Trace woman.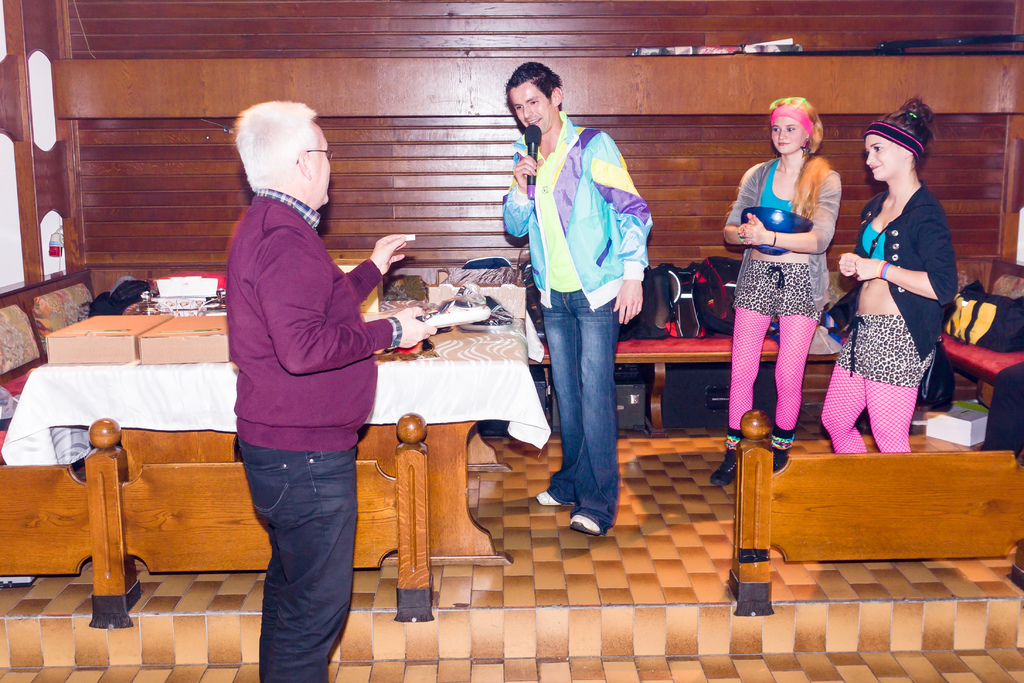
Traced to BBox(709, 97, 843, 483).
